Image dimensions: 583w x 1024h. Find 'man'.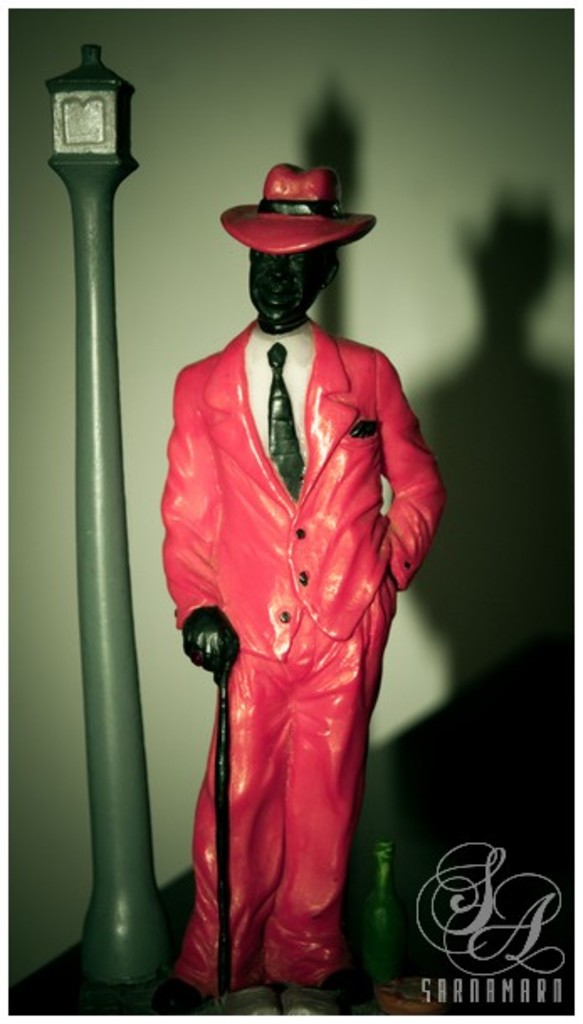
locate(129, 168, 462, 984).
